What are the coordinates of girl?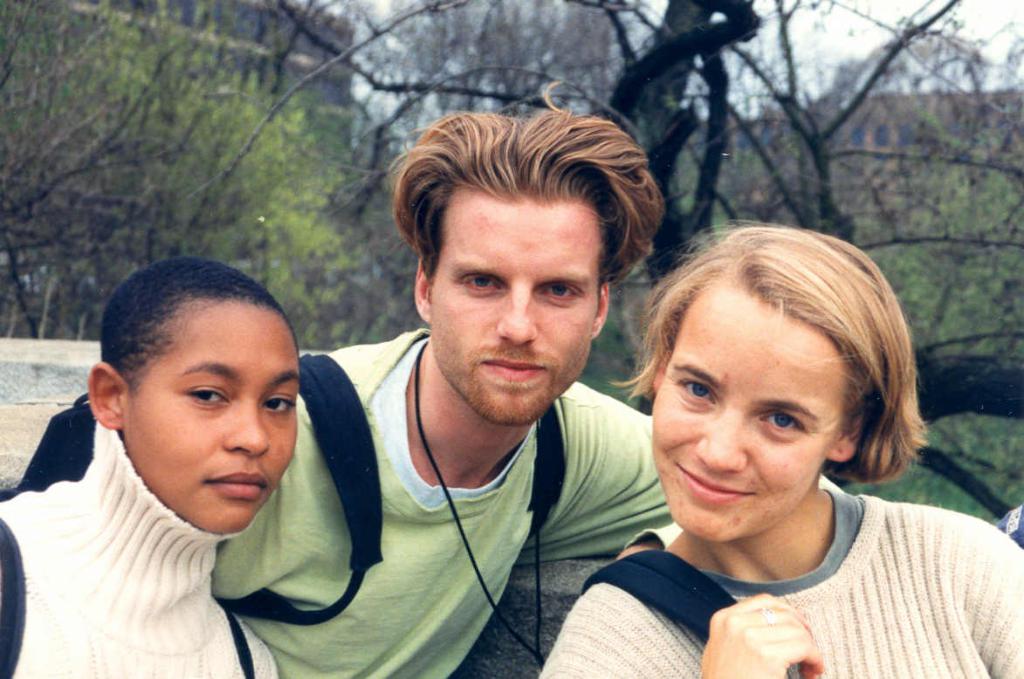
bbox(540, 209, 1023, 678).
